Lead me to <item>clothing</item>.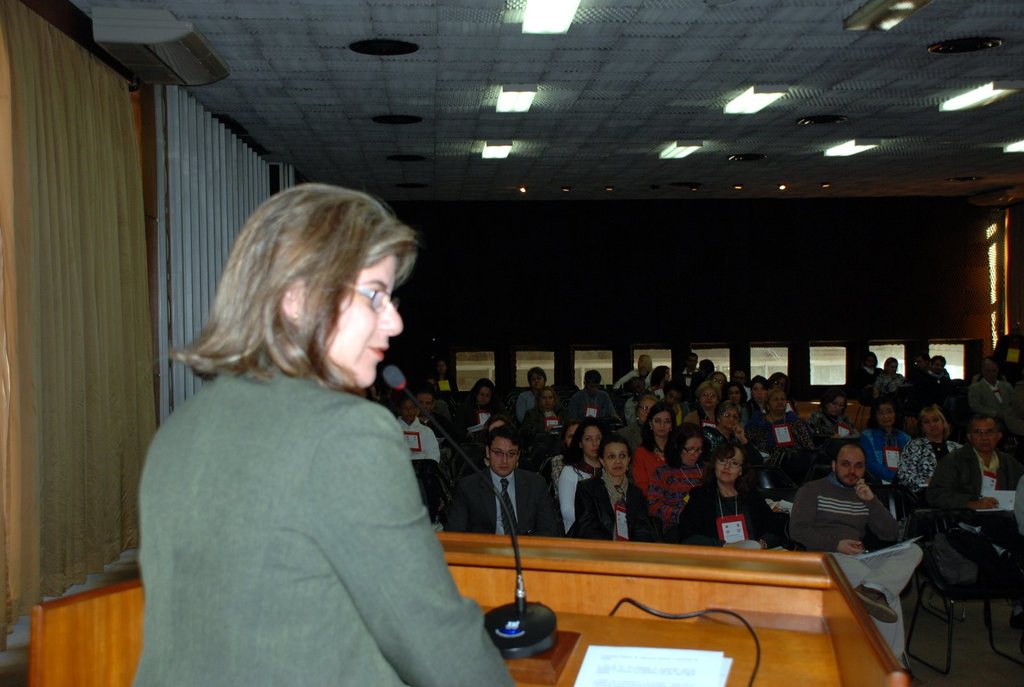
Lead to {"left": 393, "top": 409, "right": 440, "bottom": 462}.
